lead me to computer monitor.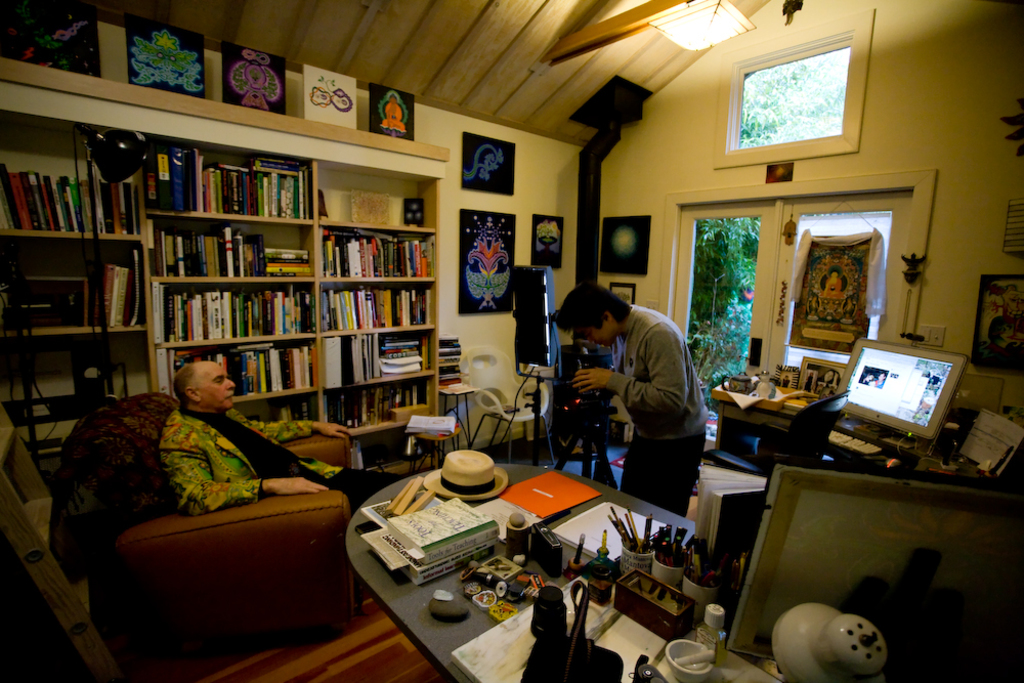
Lead to bbox=(824, 319, 972, 451).
